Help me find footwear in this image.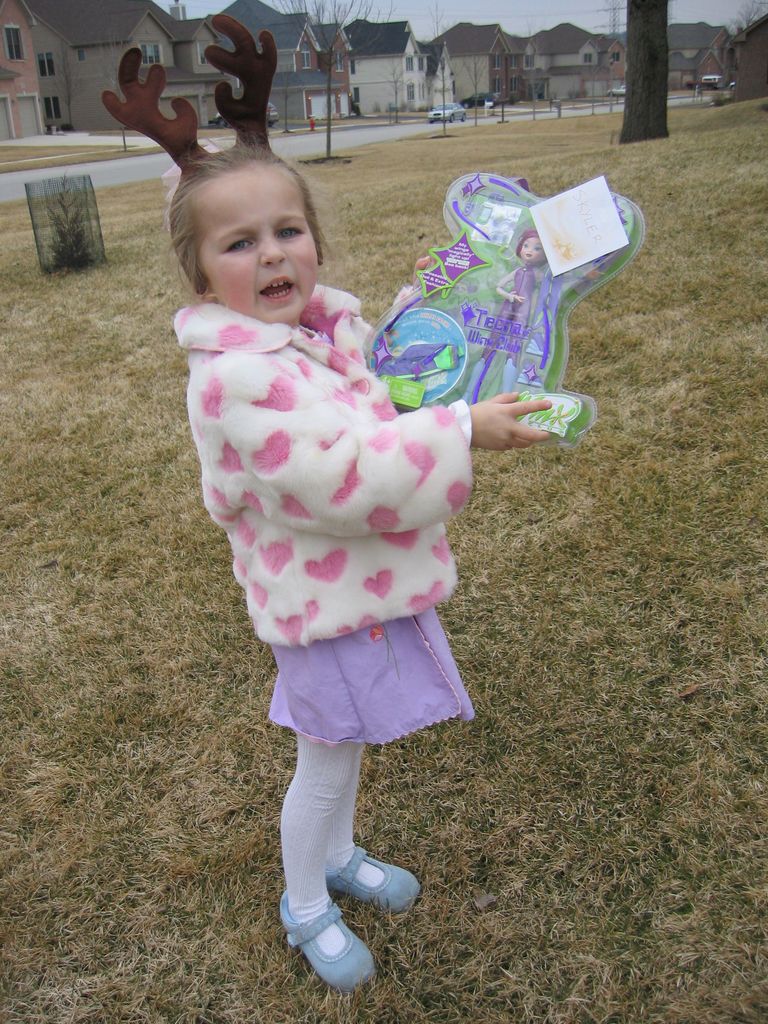
Found it: 321, 836, 422, 921.
